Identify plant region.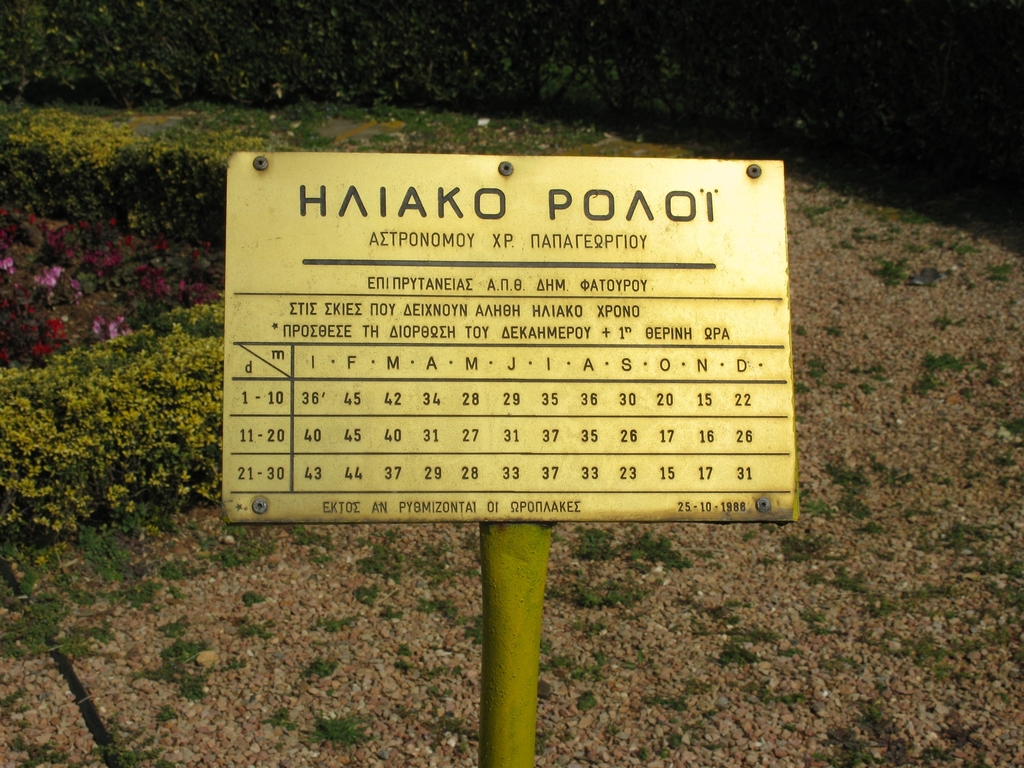
Region: rect(932, 236, 948, 248).
